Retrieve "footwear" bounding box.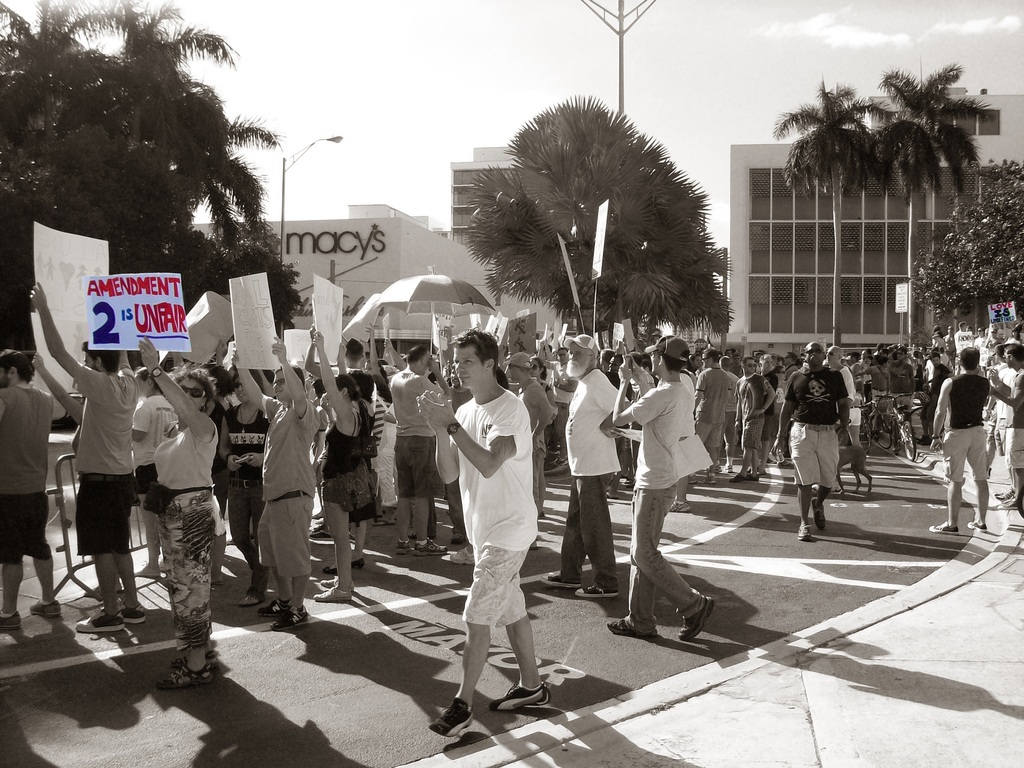
Bounding box: 556,458,568,465.
